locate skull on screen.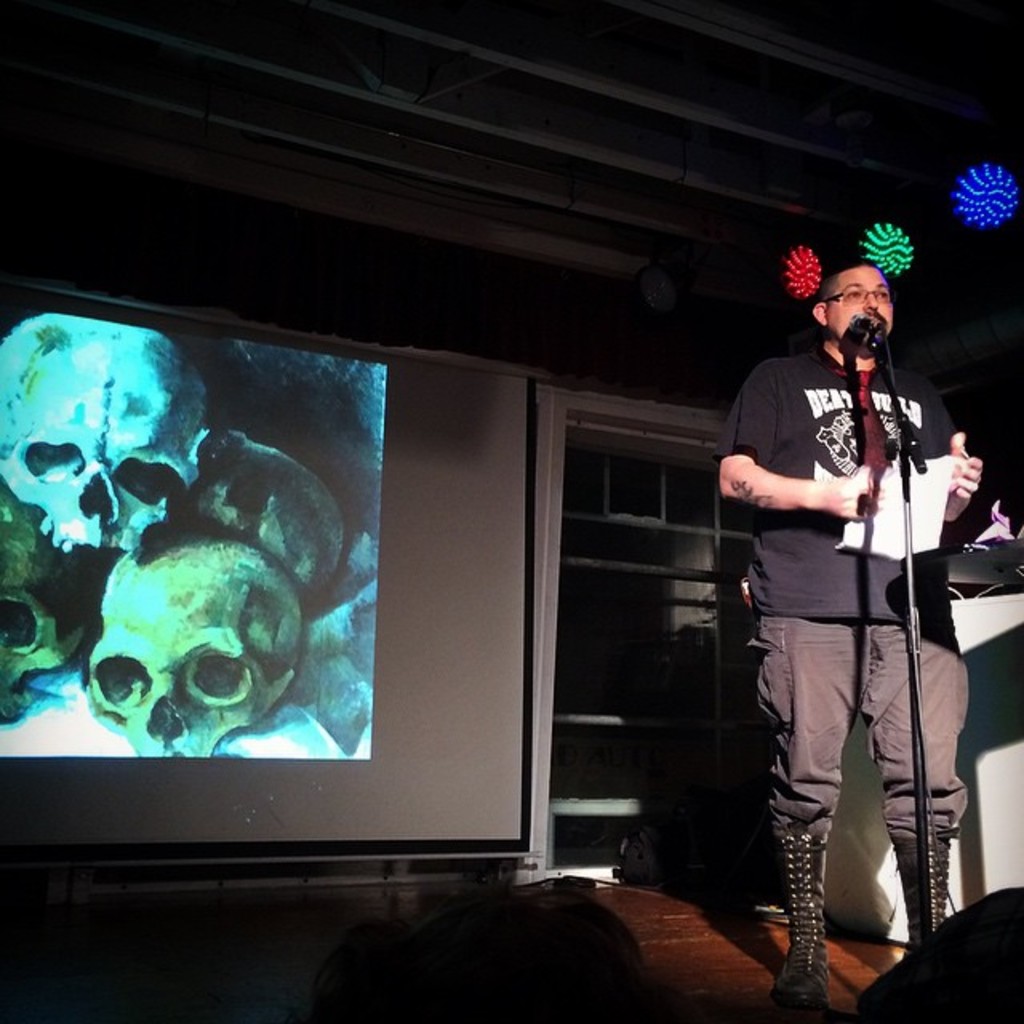
On screen at (66,528,302,778).
